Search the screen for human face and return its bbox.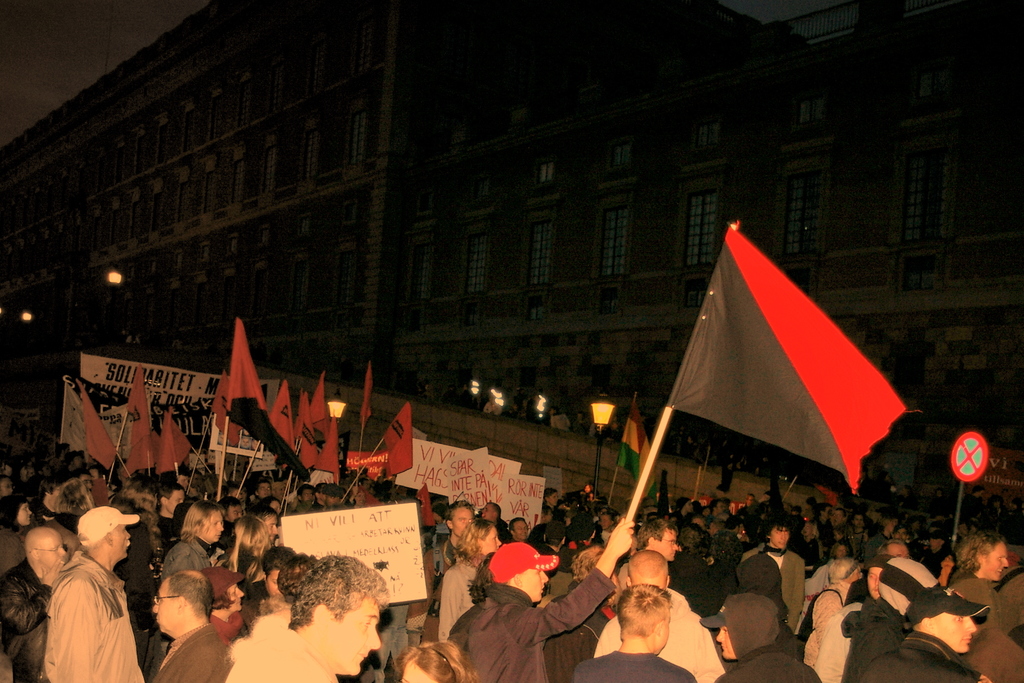
Found: [left=866, top=566, right=879, bottom=598].
